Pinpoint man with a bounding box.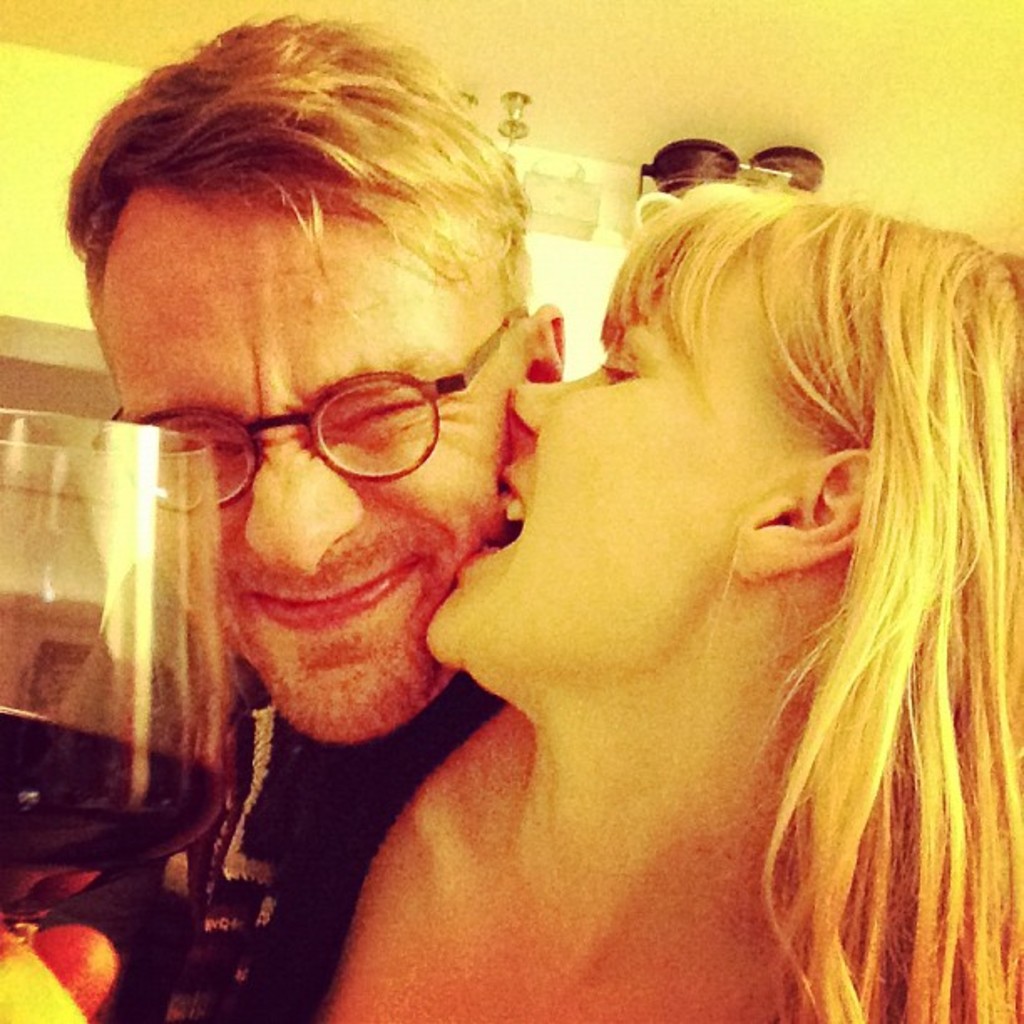
<region>15, 12, 567, 1022</region>.
